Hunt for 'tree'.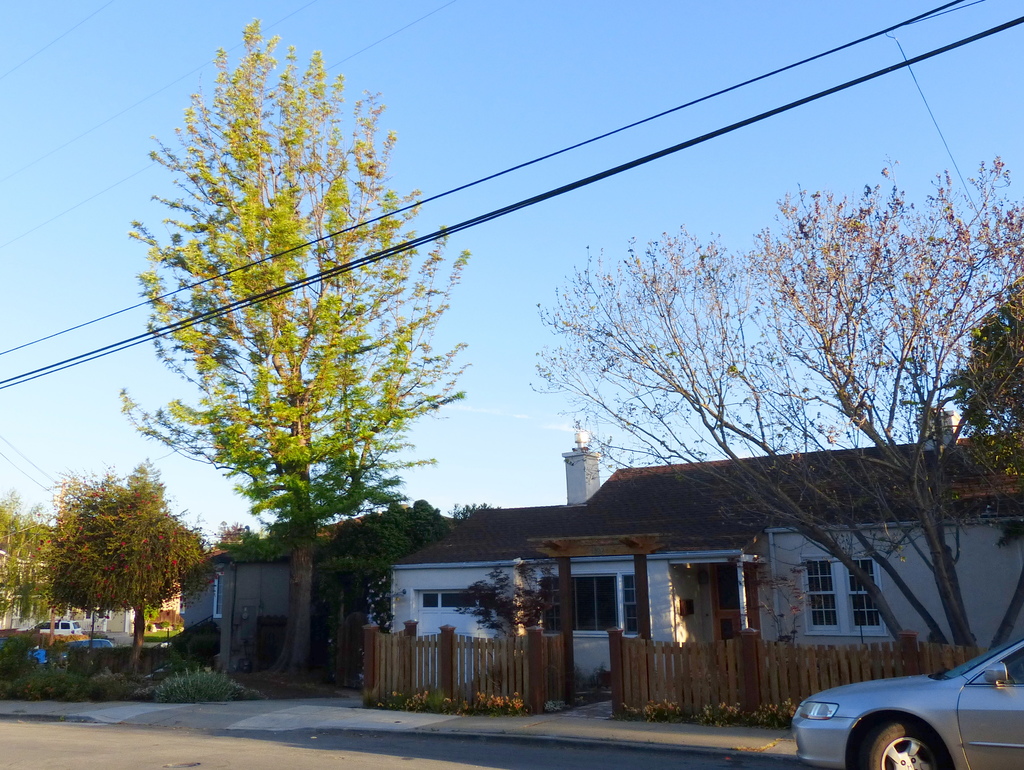
Hunted down at {"x1": 952, "y1": 280, "x2": 1023, "y2": 565}.
